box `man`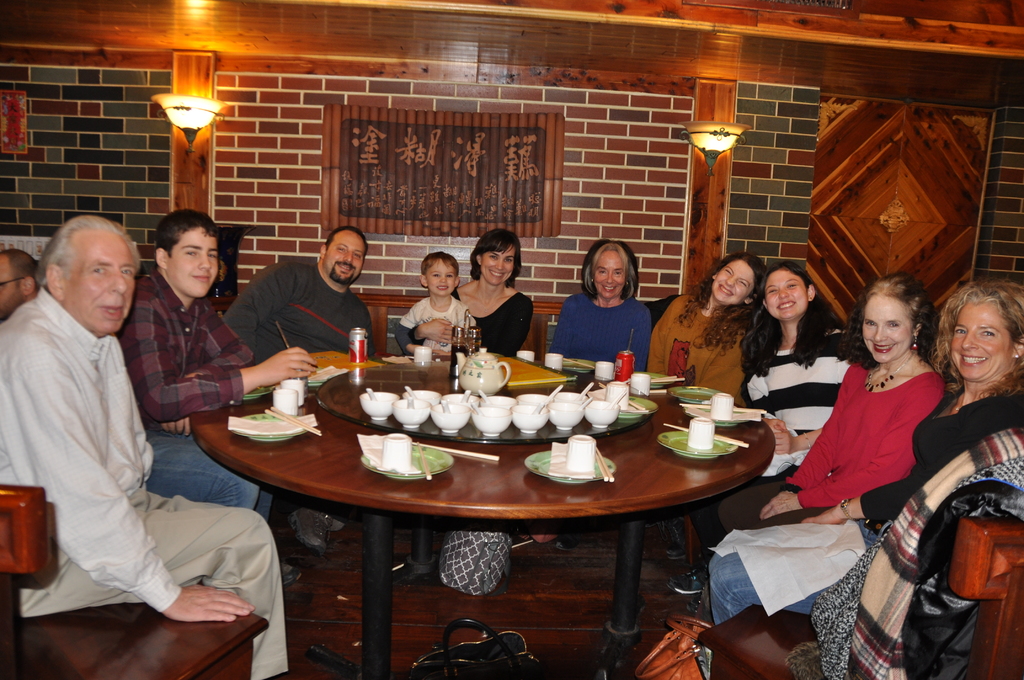
219, 228, 378, 553
